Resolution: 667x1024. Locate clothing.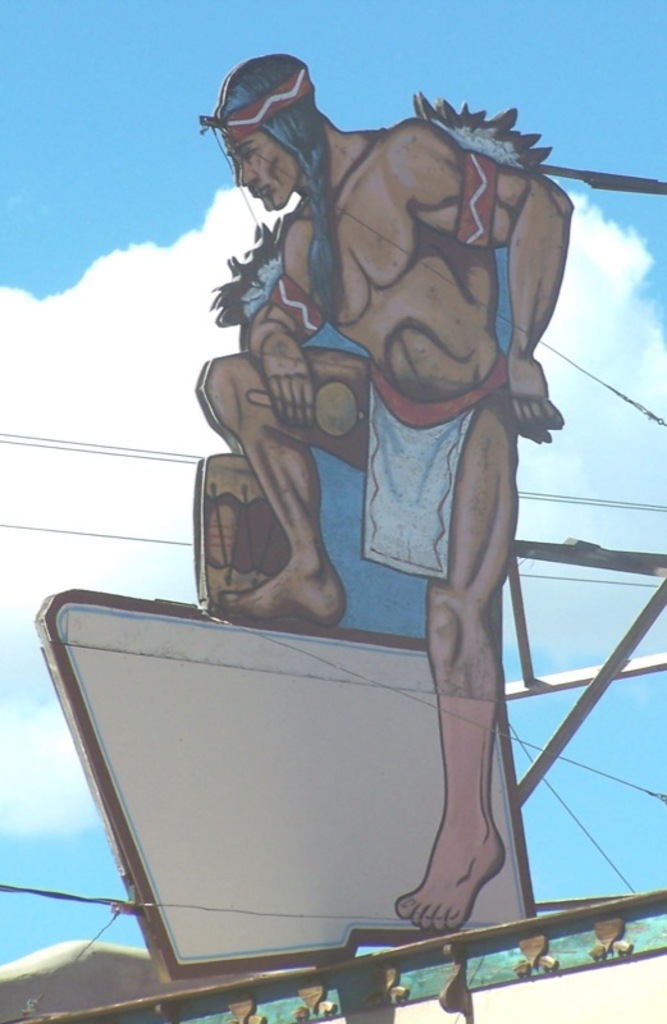
330, 338, 518, 595.
